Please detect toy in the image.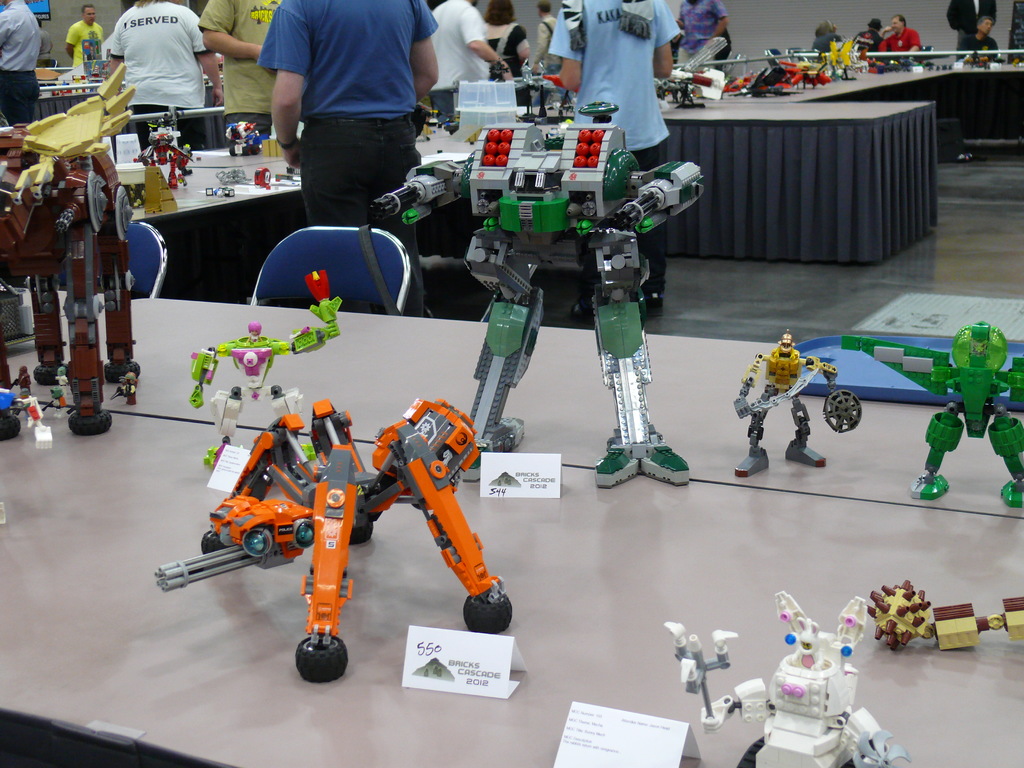
region(510, 58, 579, 124).
